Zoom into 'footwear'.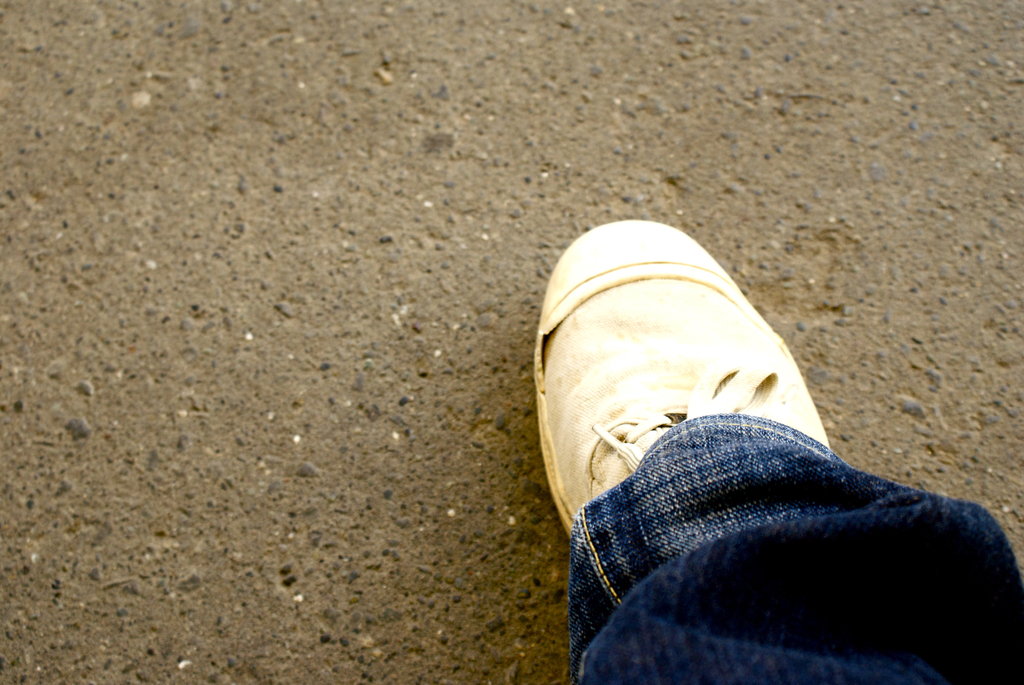
Zoom target: x1=545 y1=227 x2=864 y2=571.
